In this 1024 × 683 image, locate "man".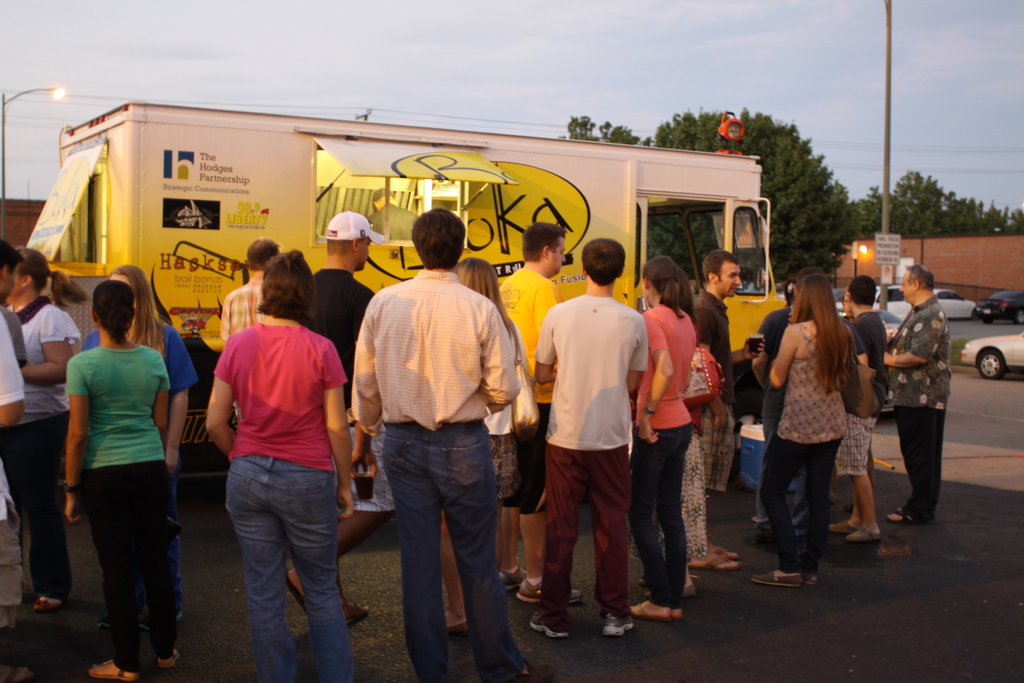
Bounding box: 748:273:828:541.
